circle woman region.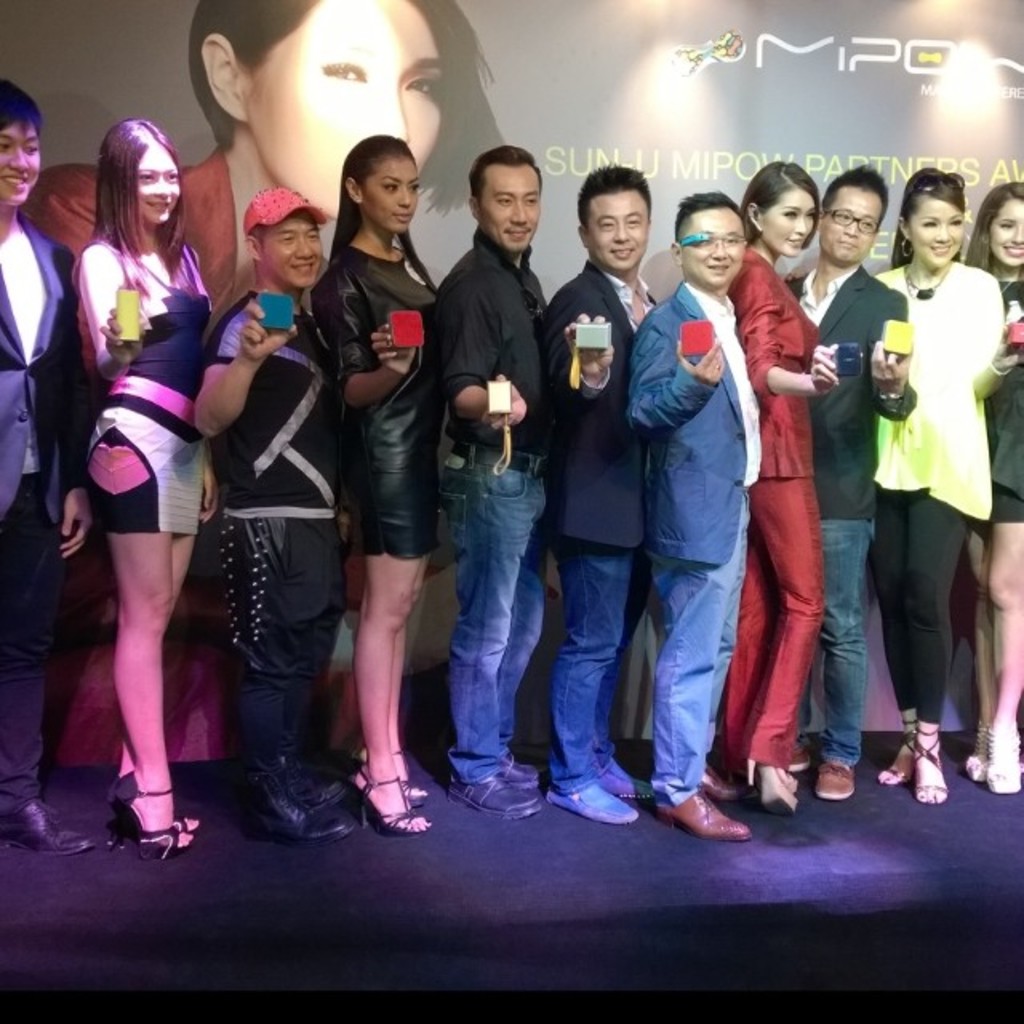
Region: select_region(875, 163, 1022, 810).
